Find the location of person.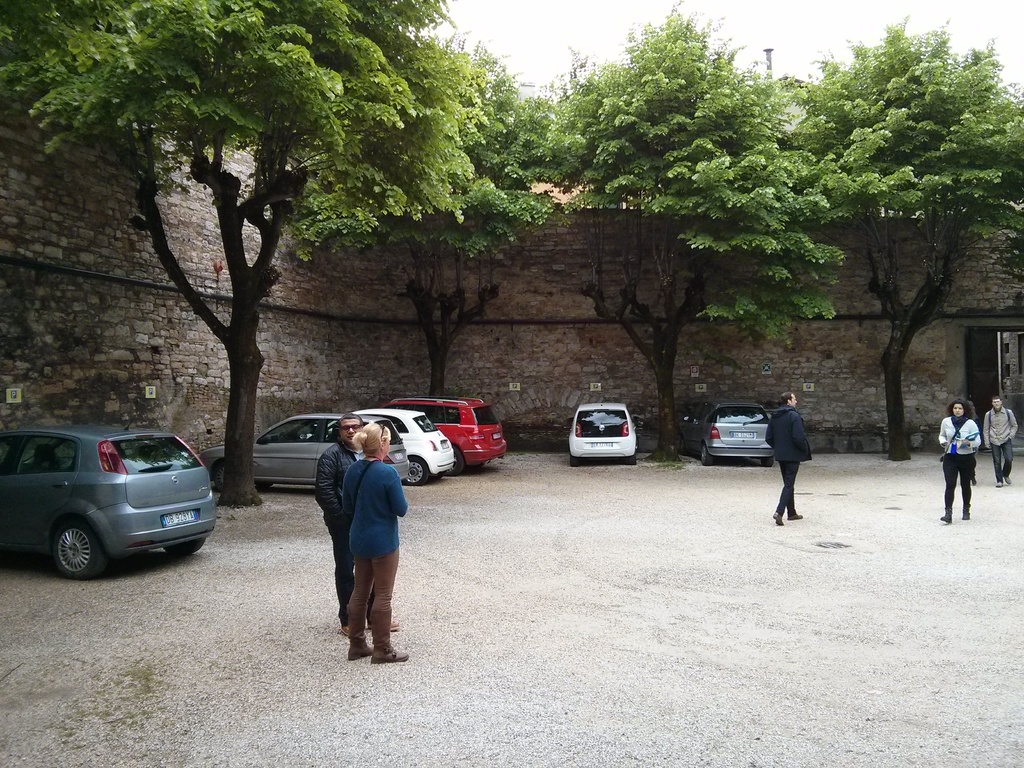
Location: select_region(759, 389, 804, 525).
